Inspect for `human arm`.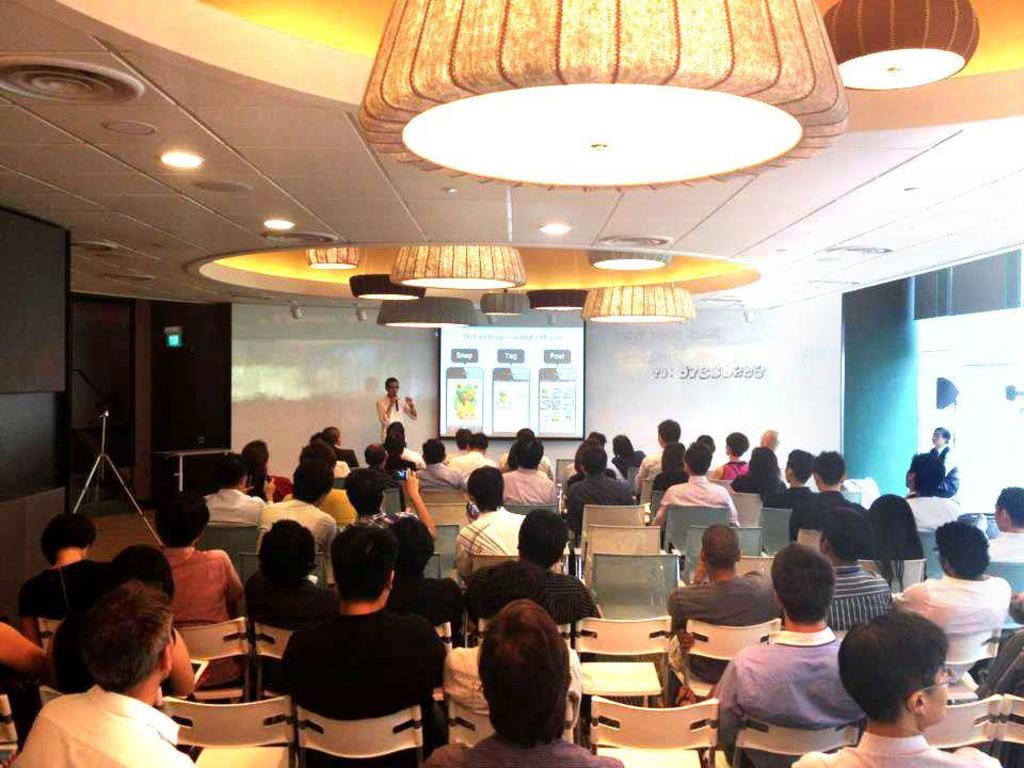
Inspection: <box>220,555,259,630</box>.
